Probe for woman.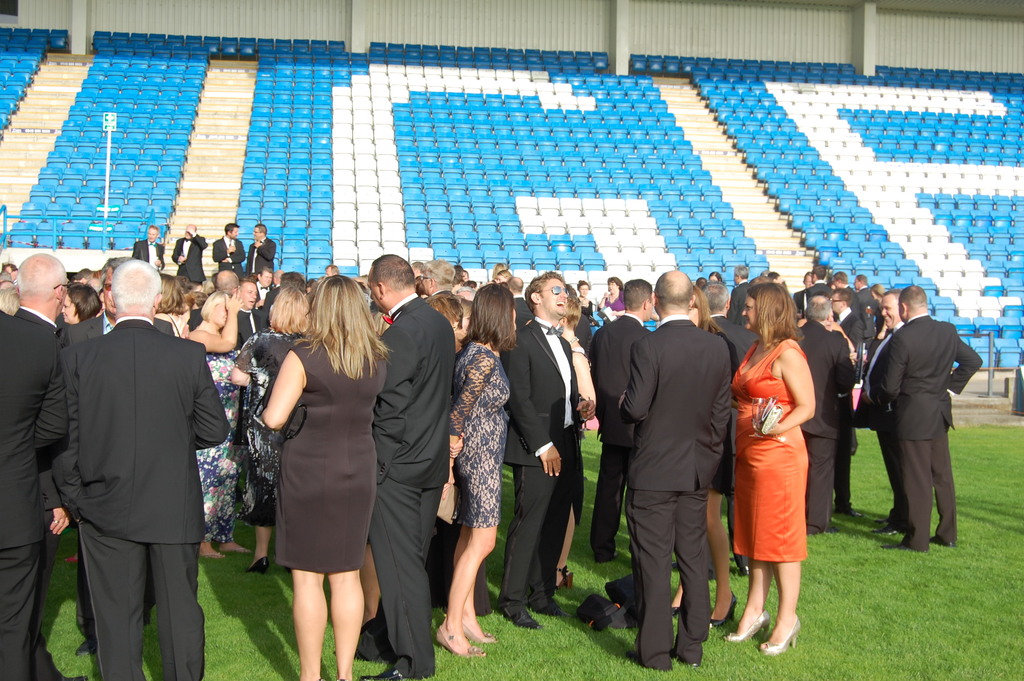
Probe result: 554/295/596/589.
